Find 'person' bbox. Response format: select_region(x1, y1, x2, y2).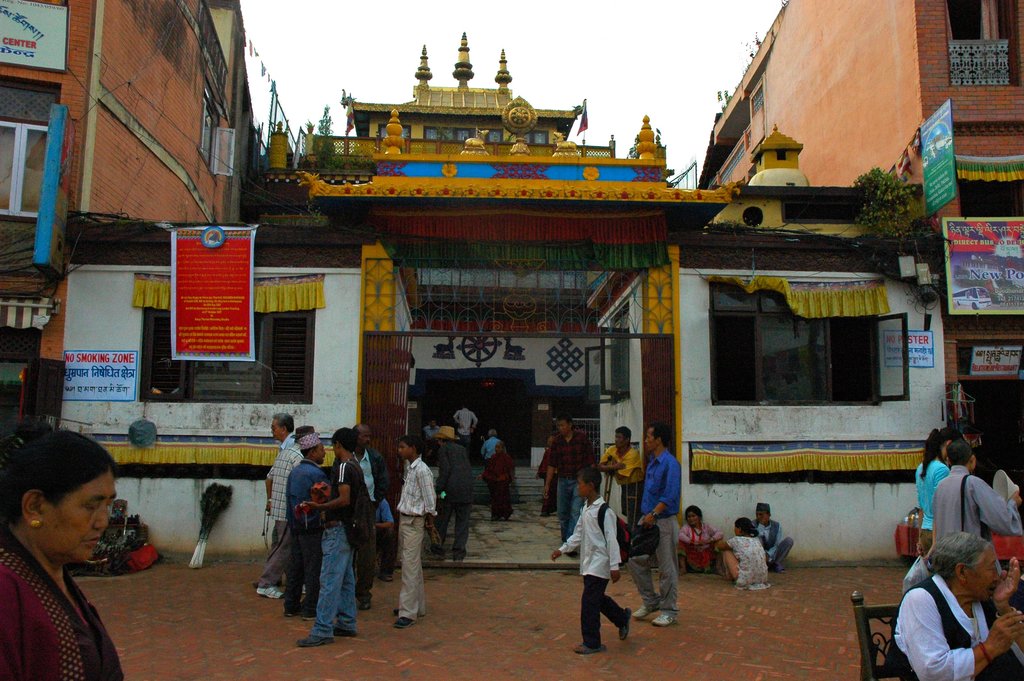
select_region(924, 439, 1023, 574).
